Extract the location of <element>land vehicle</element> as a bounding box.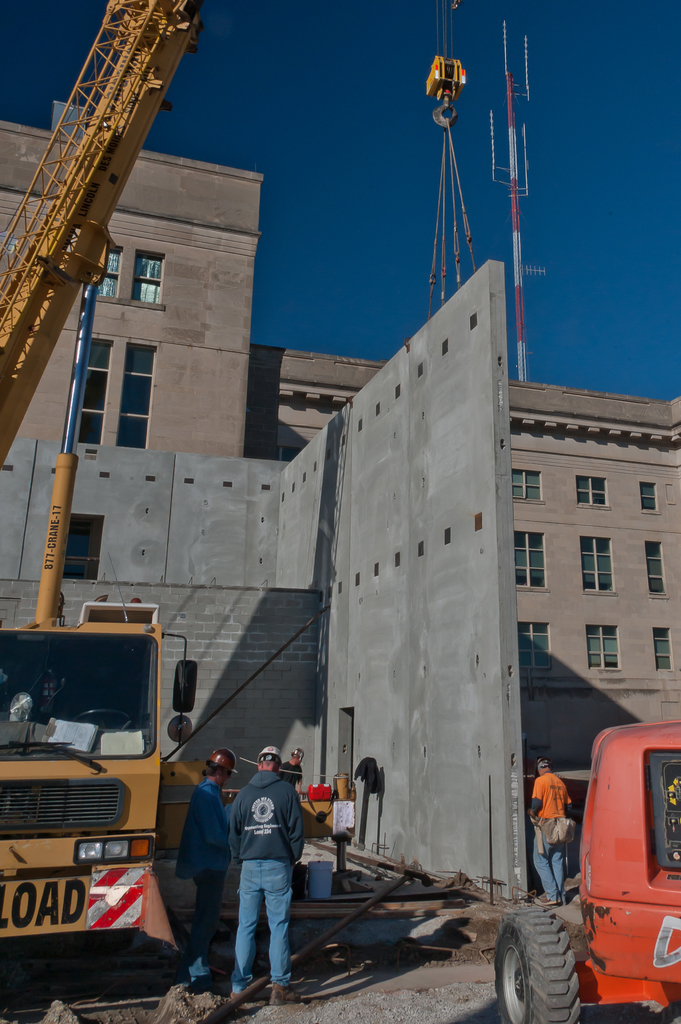
<region>0, 0, 470, 952</region>.
